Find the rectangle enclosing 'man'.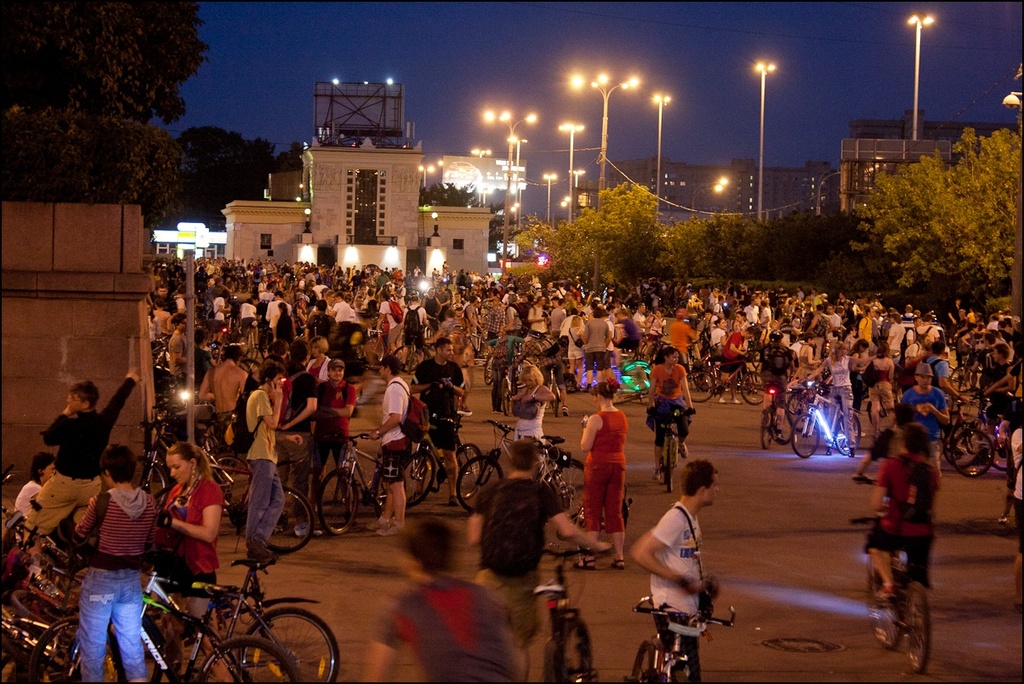
box(544, 296, 575, 352).
